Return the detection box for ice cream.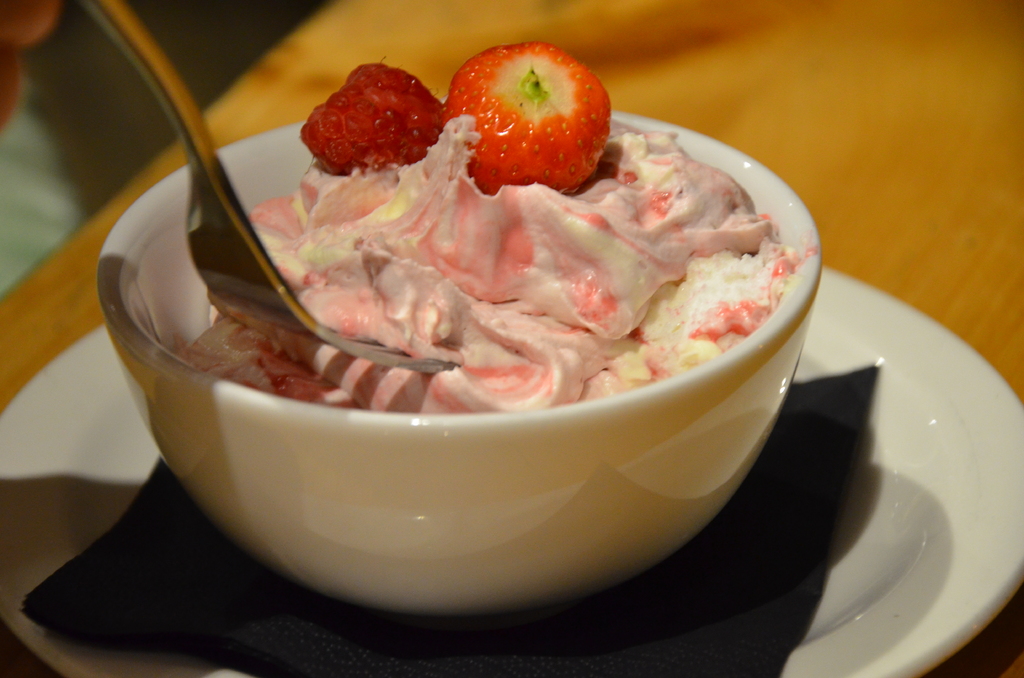
182/114/797/416.
